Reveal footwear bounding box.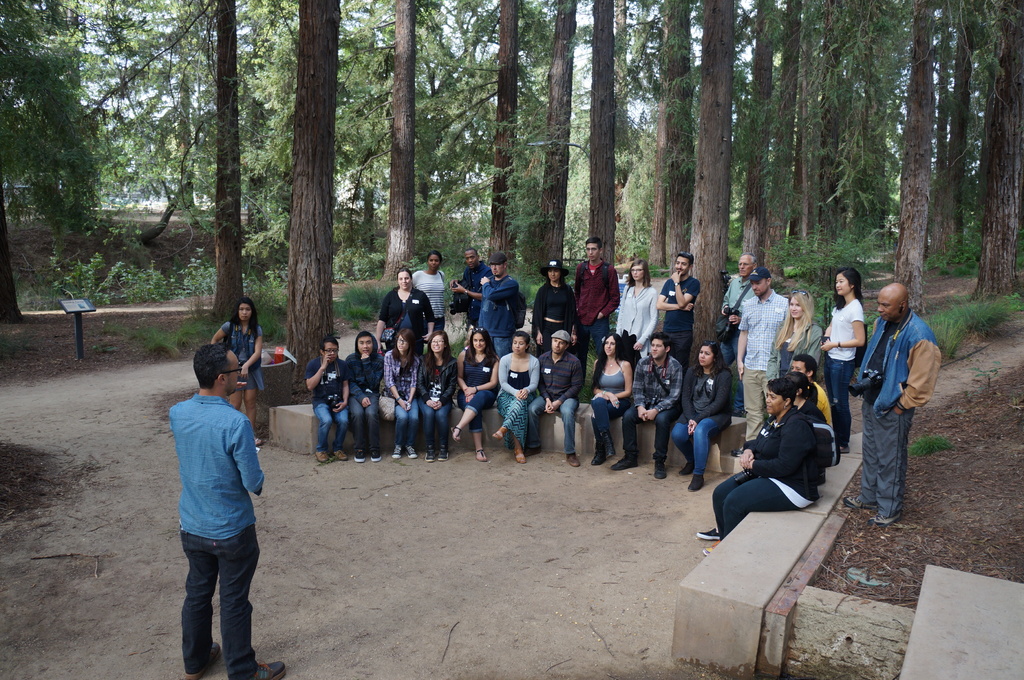
Revealed: (left=692, top=474, right=704, bottom=491).
